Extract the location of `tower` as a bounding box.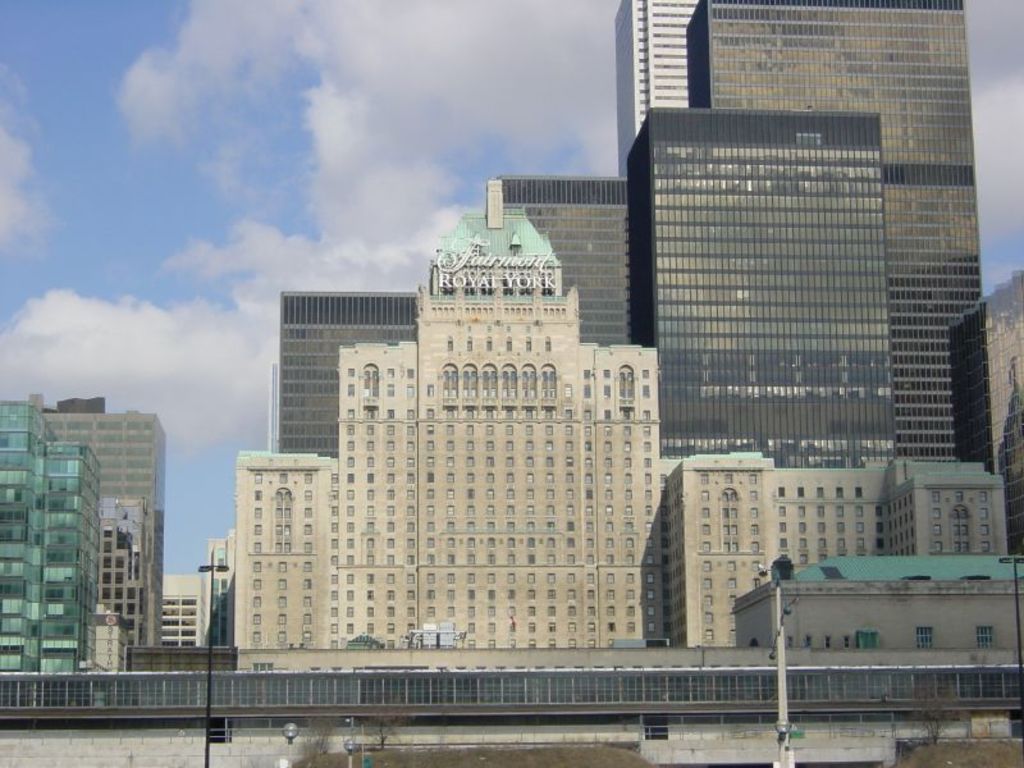
bbox(228, 202, 1014, 652).
